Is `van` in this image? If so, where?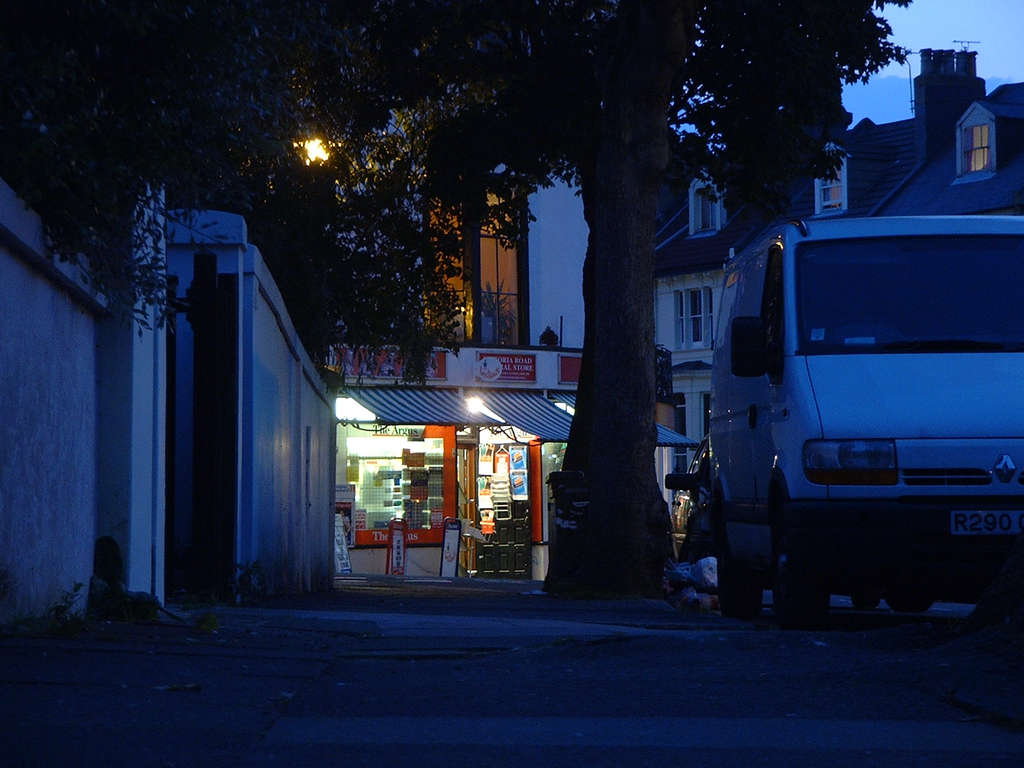
Yes, at Rect(707, 214, 1023, 632).
